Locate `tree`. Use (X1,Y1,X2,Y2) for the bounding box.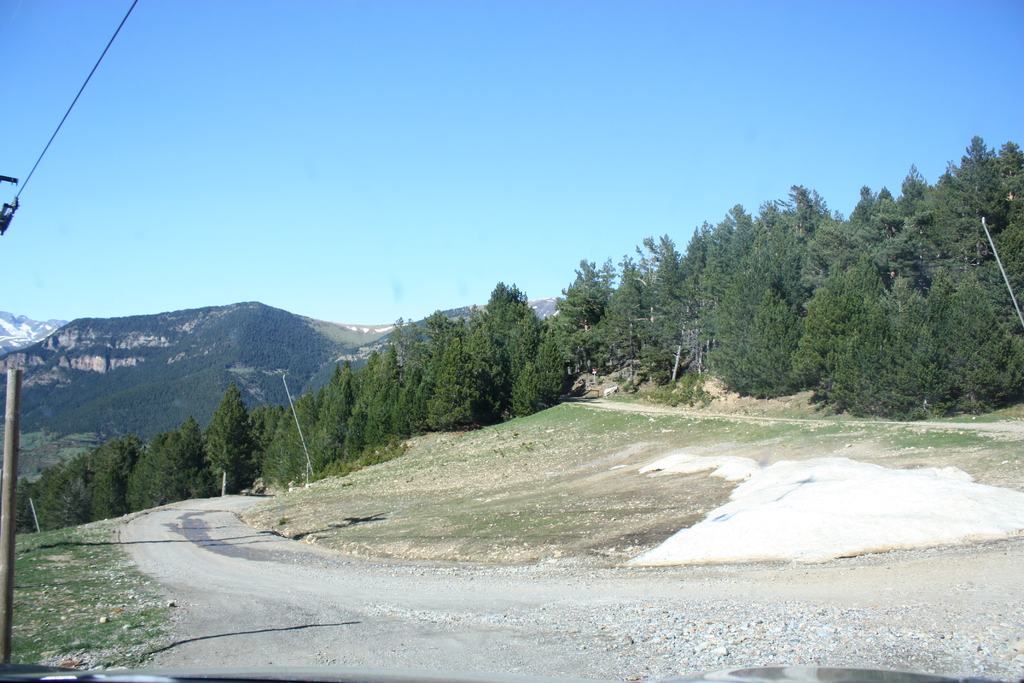
(840,179,900,232).
